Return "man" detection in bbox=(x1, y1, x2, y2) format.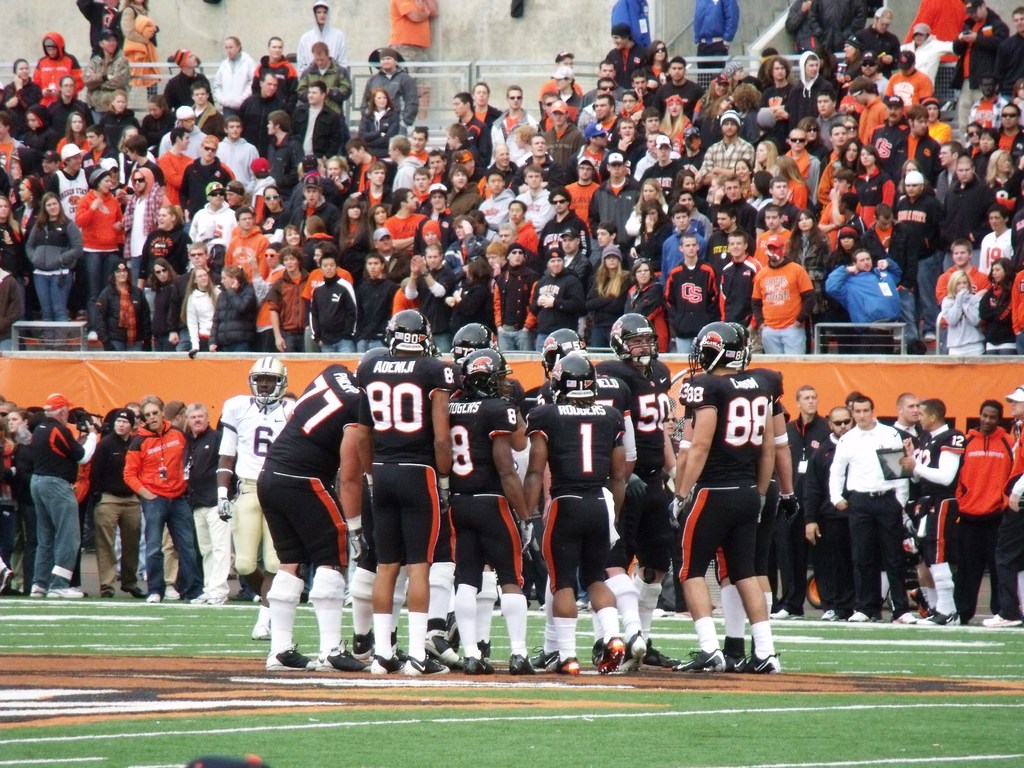
bbox=(89, 260, 152, 353).
